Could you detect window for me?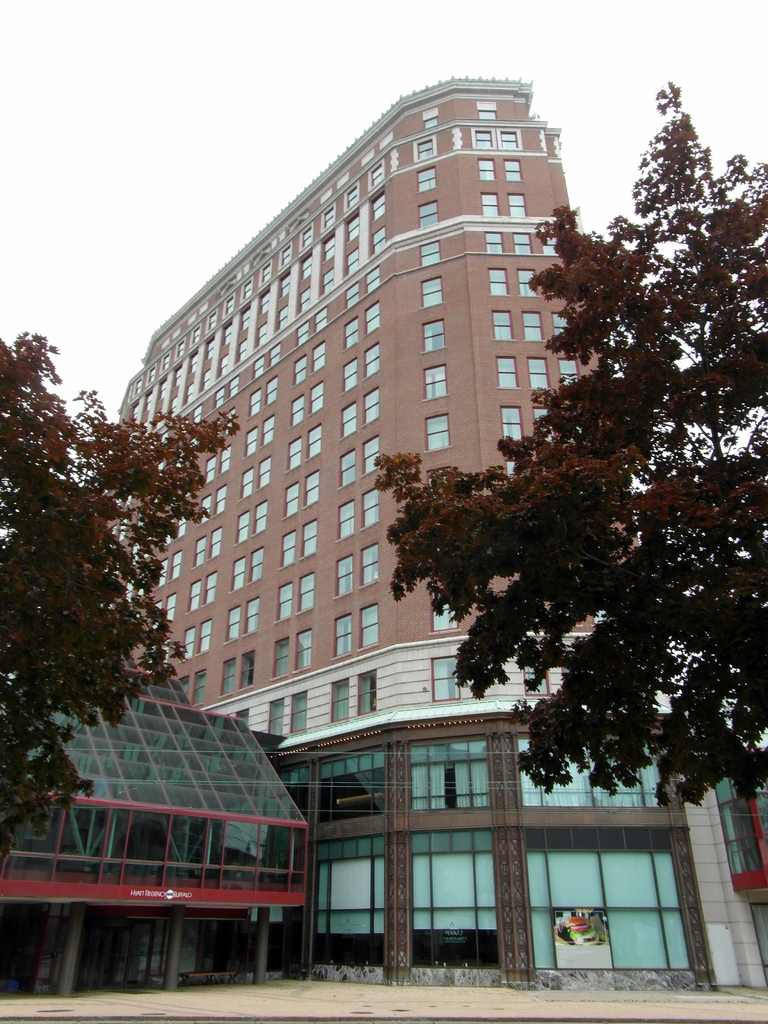
Detection result: x1=191 y1=668 x2=205 y2=703.
